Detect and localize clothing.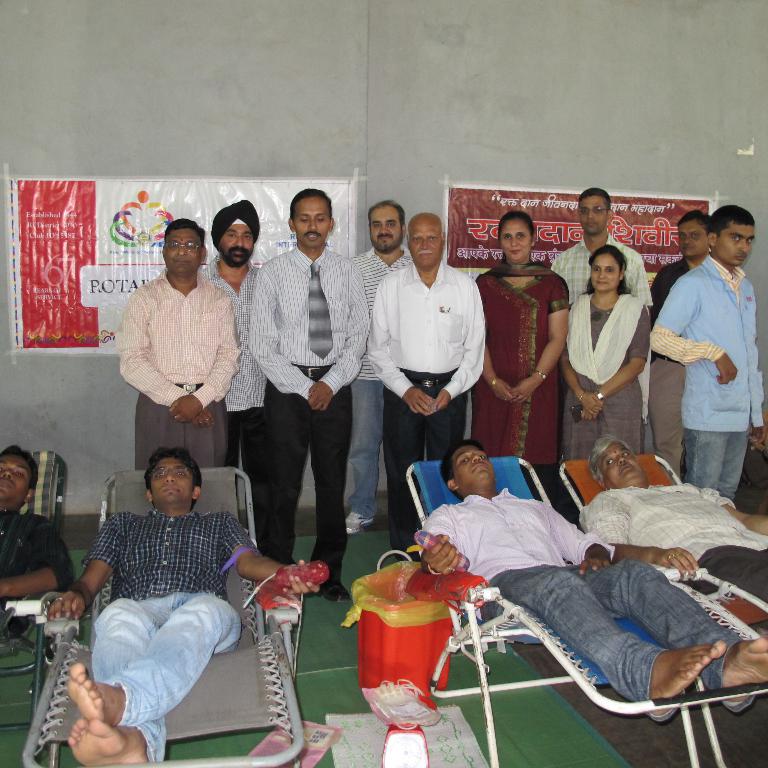
Localized at pyautogui.locateOnScreen(349, 245, 415, 506).
